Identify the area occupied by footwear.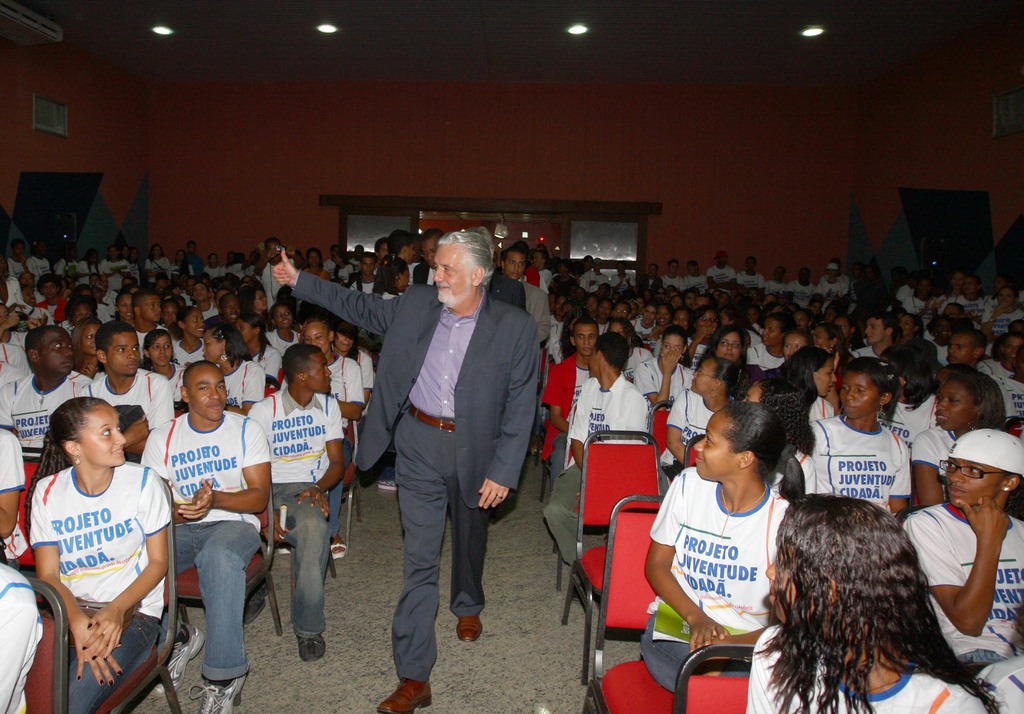
Area: 326,544,345,557.
